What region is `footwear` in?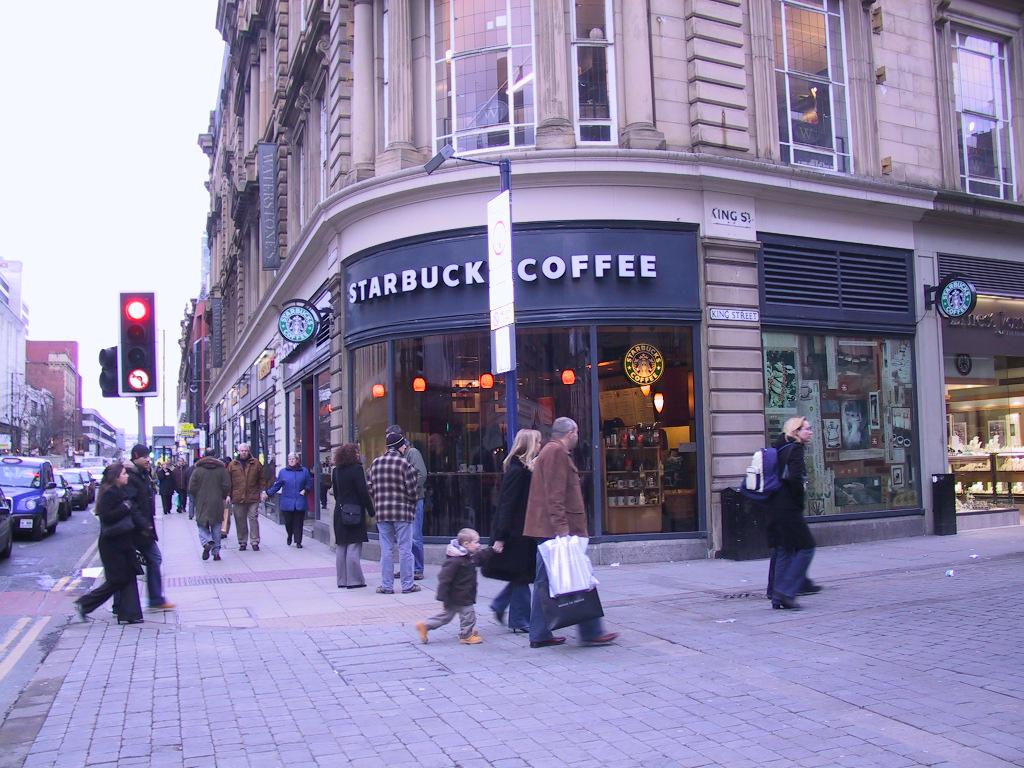
Rect(238, 538, 246, 550).
